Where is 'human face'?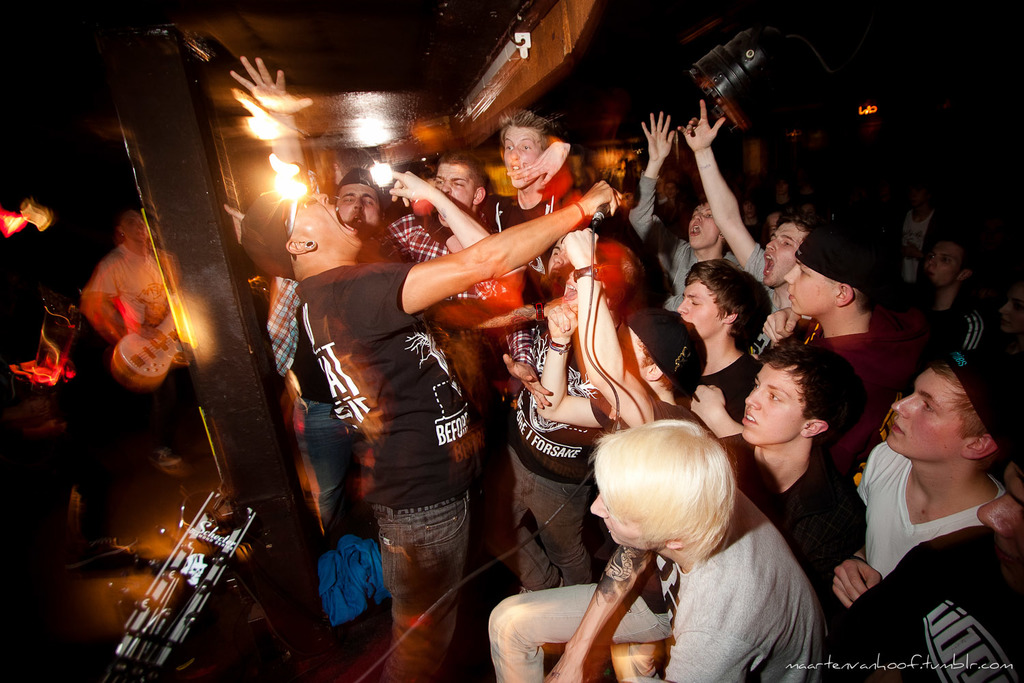
left=433, top=165, right=478, bottom=226.
